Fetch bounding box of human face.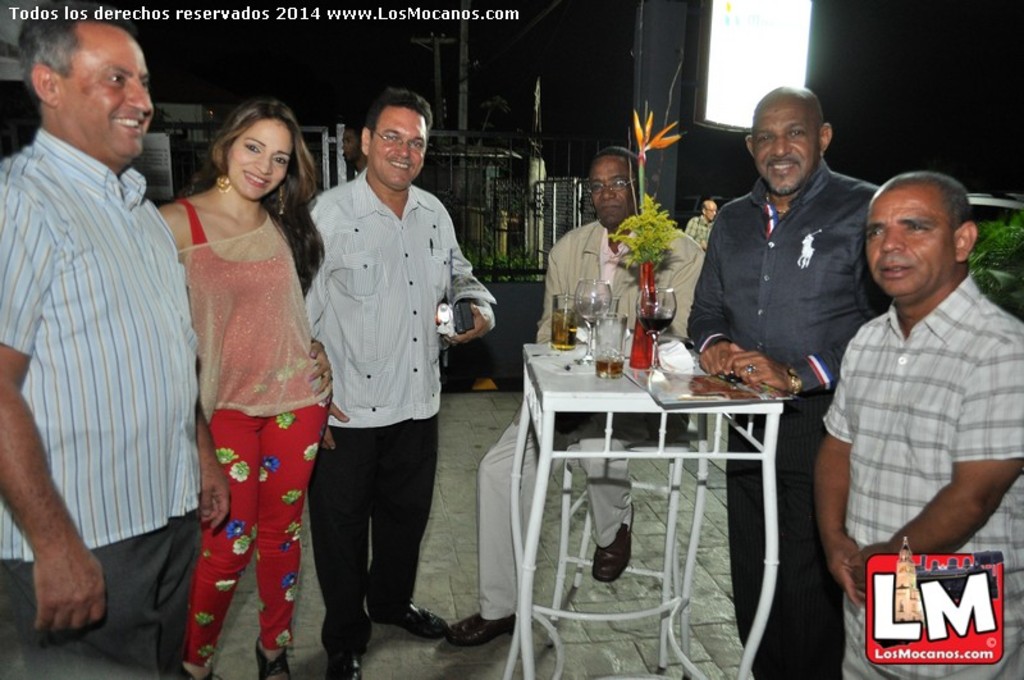
Bbox: 589:158:632:228.
